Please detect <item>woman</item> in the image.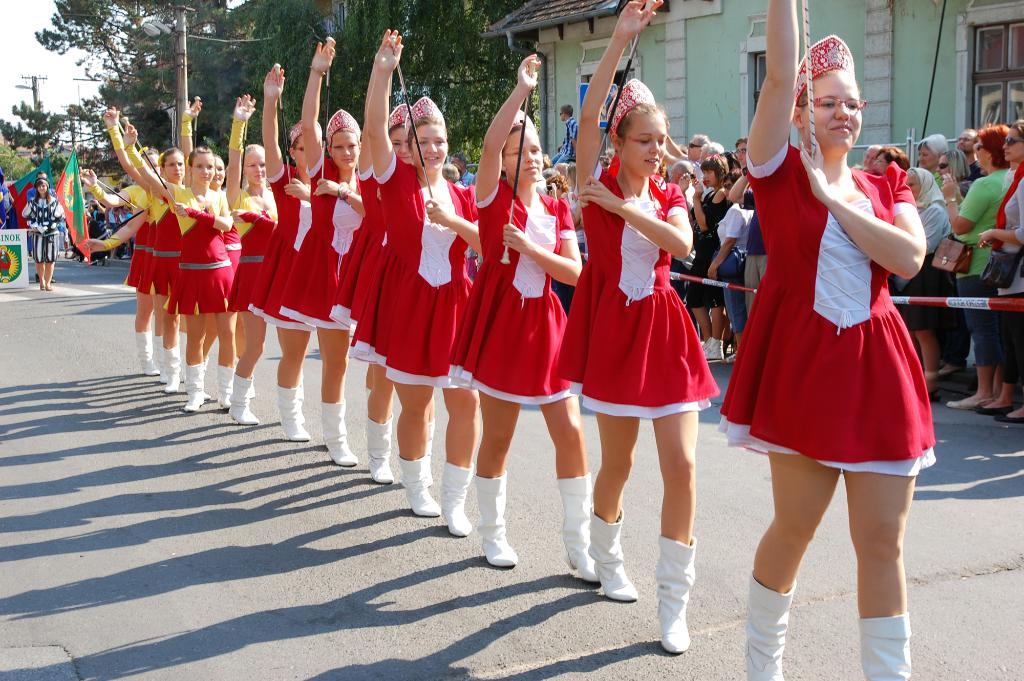
714, 0, 940, 680.
